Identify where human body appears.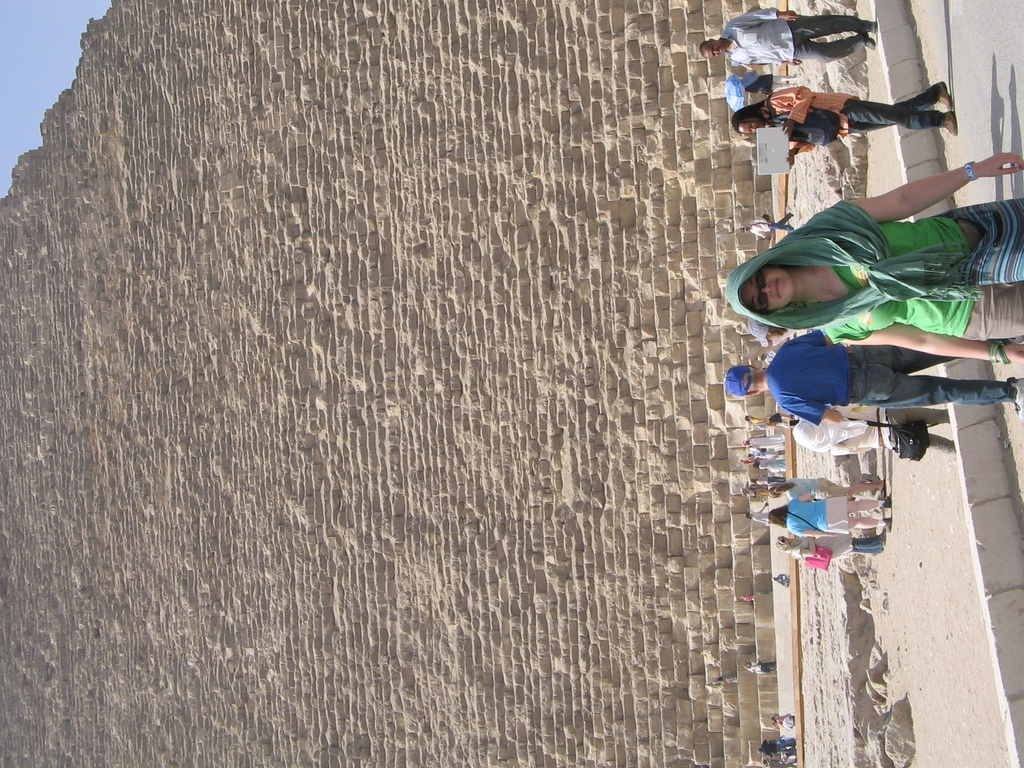
Appears at Rect(726, 150, 1023, 368).
